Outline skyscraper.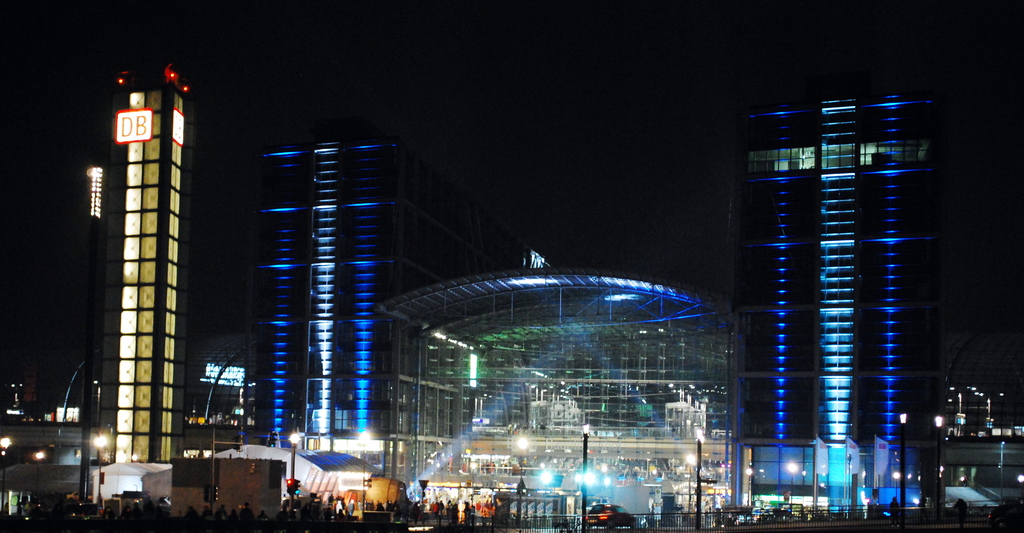
Outline: 117:58:193:477.
